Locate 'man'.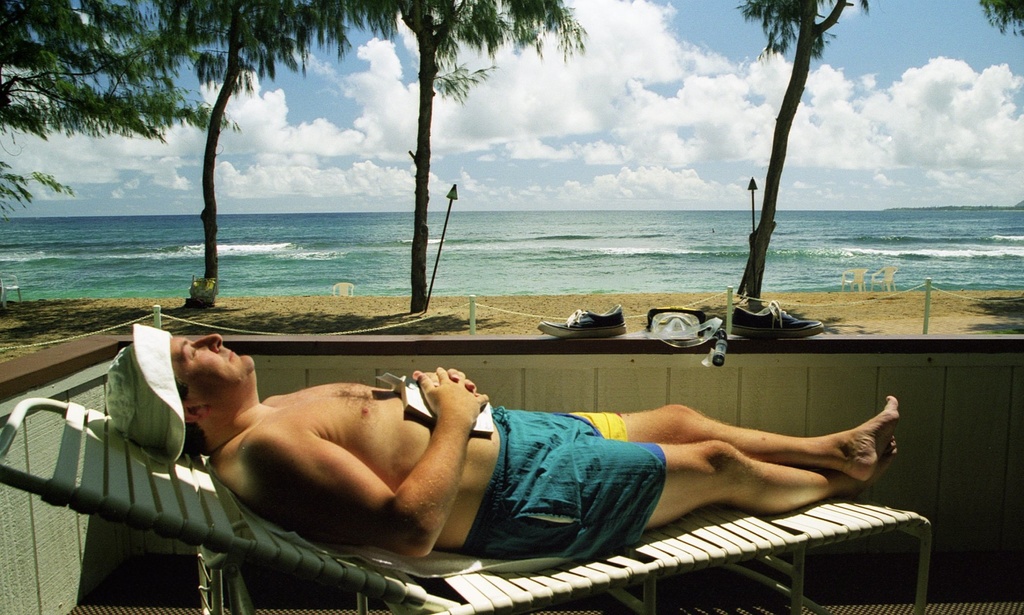
Bounding box: {"x1": 89, "y1": 329, "x2": 945, "y2": 601}.
